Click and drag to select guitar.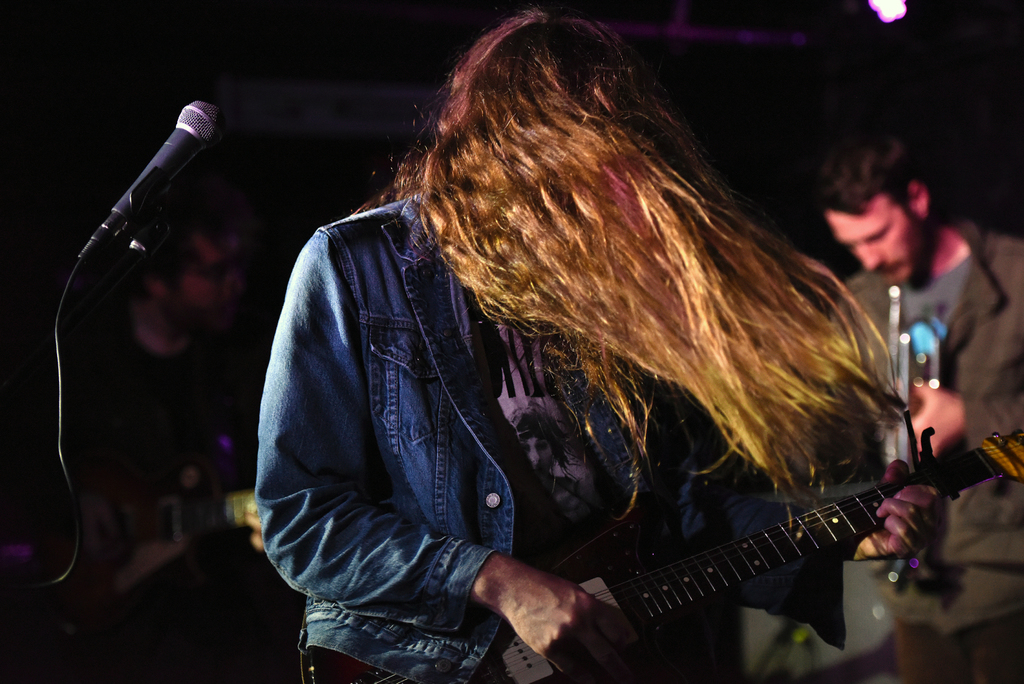
Selection: locate(489, 421, 1023, 683).
